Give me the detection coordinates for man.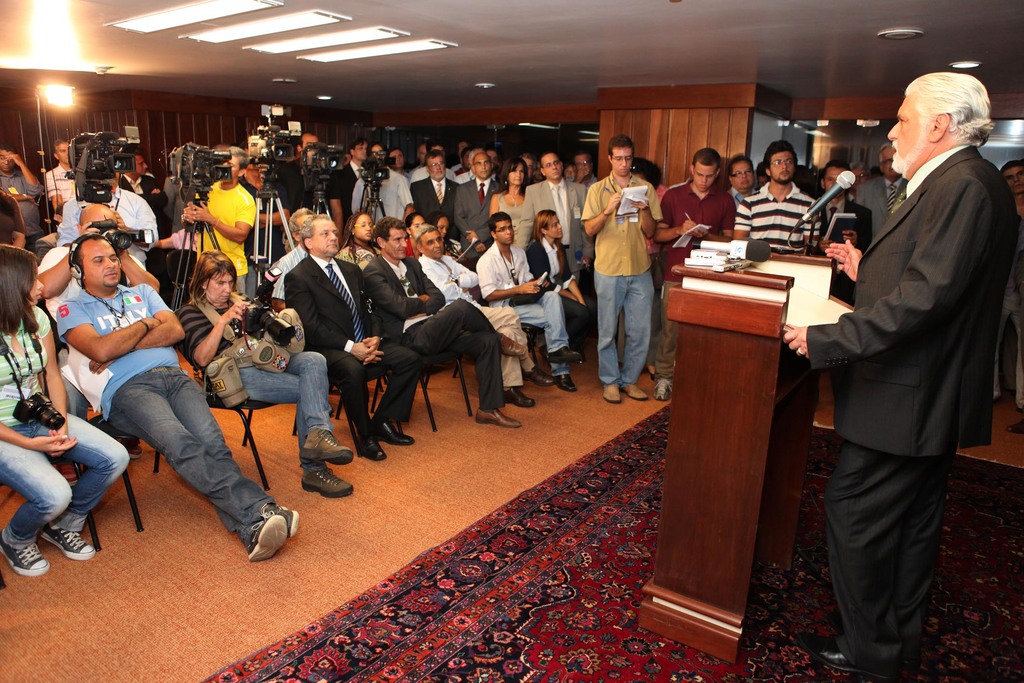
region(278, 208, 421, 462).
